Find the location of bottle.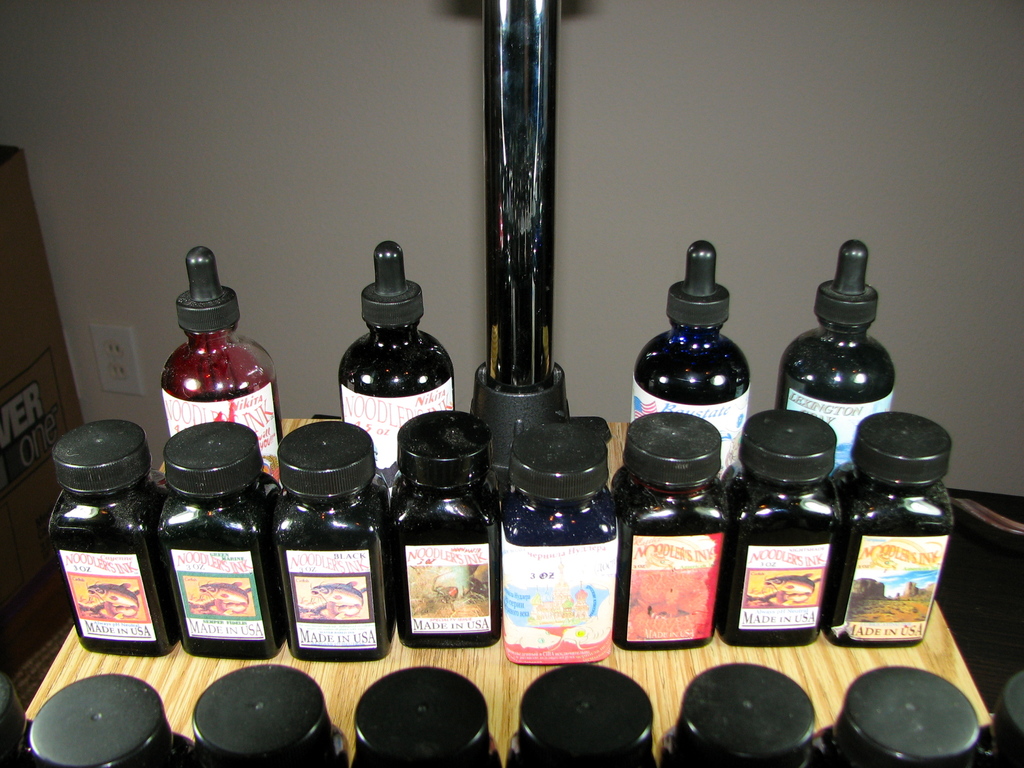
Location: select_region(630, 243, 756, 508).
